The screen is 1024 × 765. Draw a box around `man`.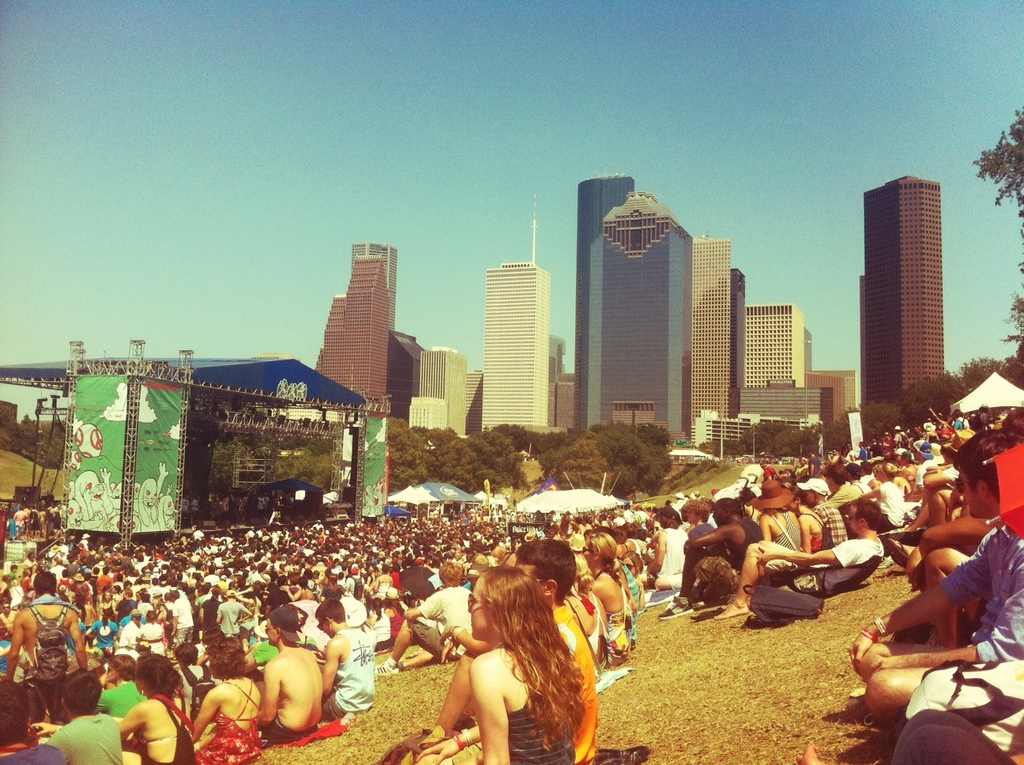
locate(795, 477, 846, 552).
